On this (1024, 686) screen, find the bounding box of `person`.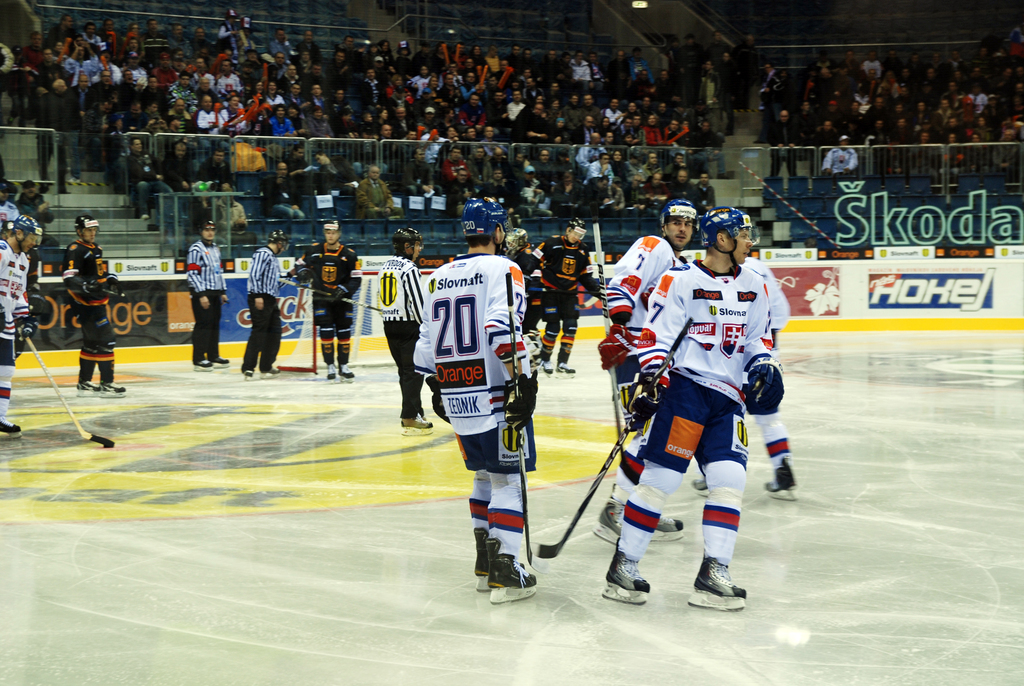
Bounding box: select_region(236, 230, 282, 381).
